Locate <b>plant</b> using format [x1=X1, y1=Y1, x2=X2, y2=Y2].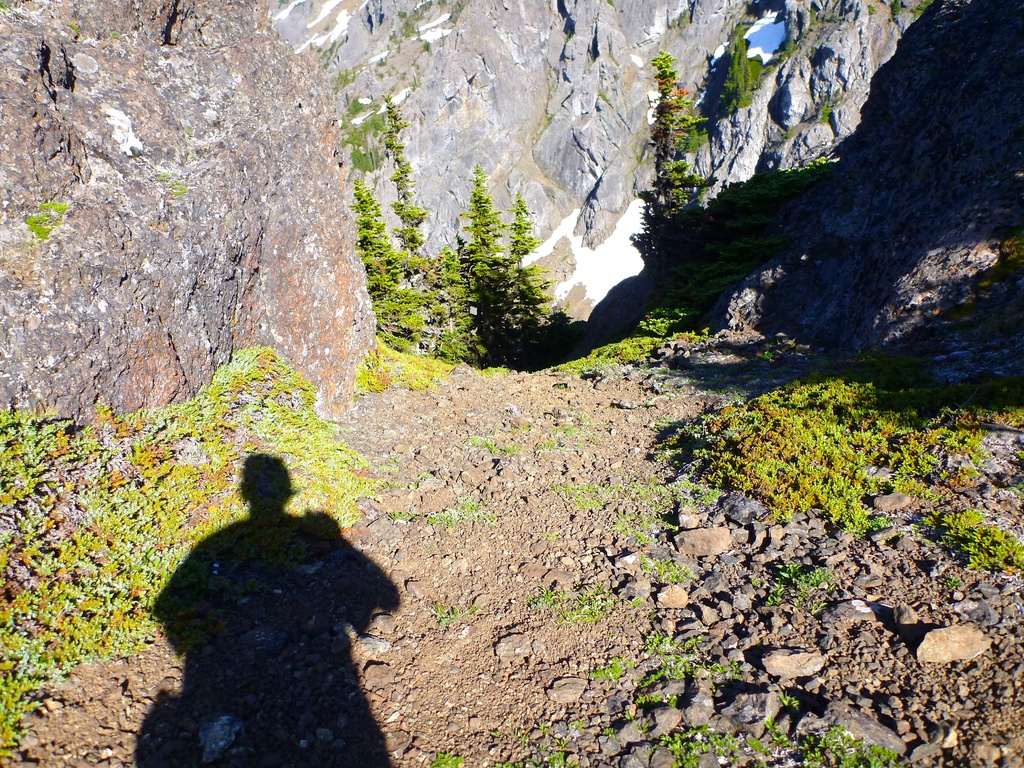
[x1=594, y1=436, x2=600, y2=445].
